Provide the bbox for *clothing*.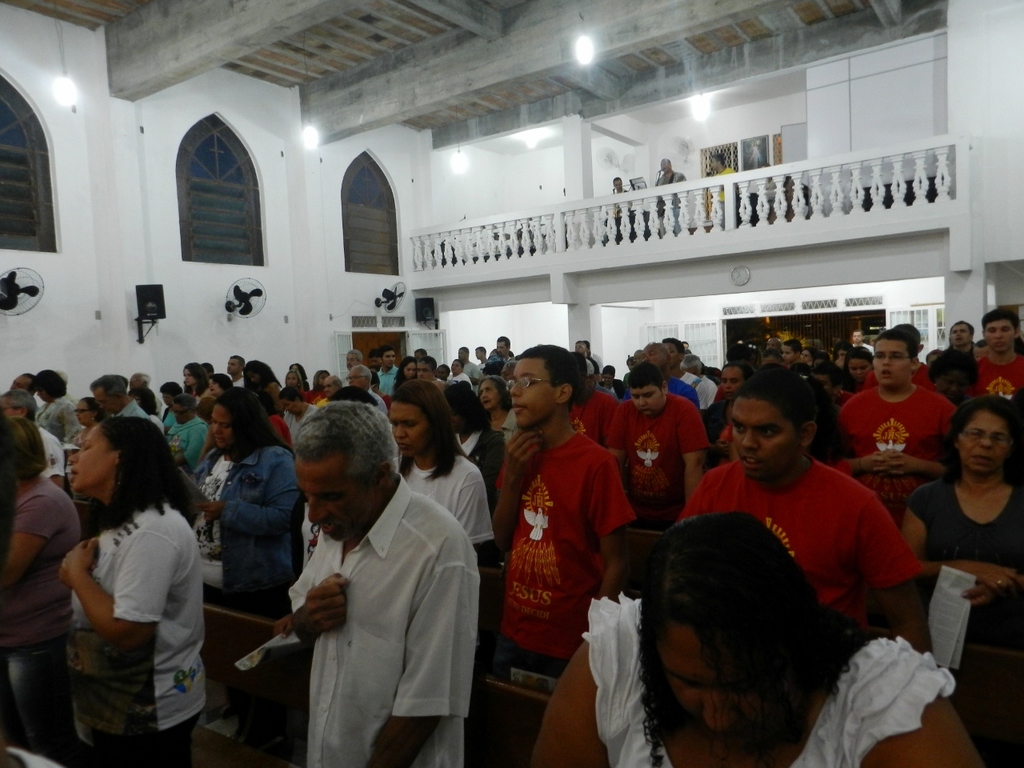
locate(0, 478, 86, 741).
